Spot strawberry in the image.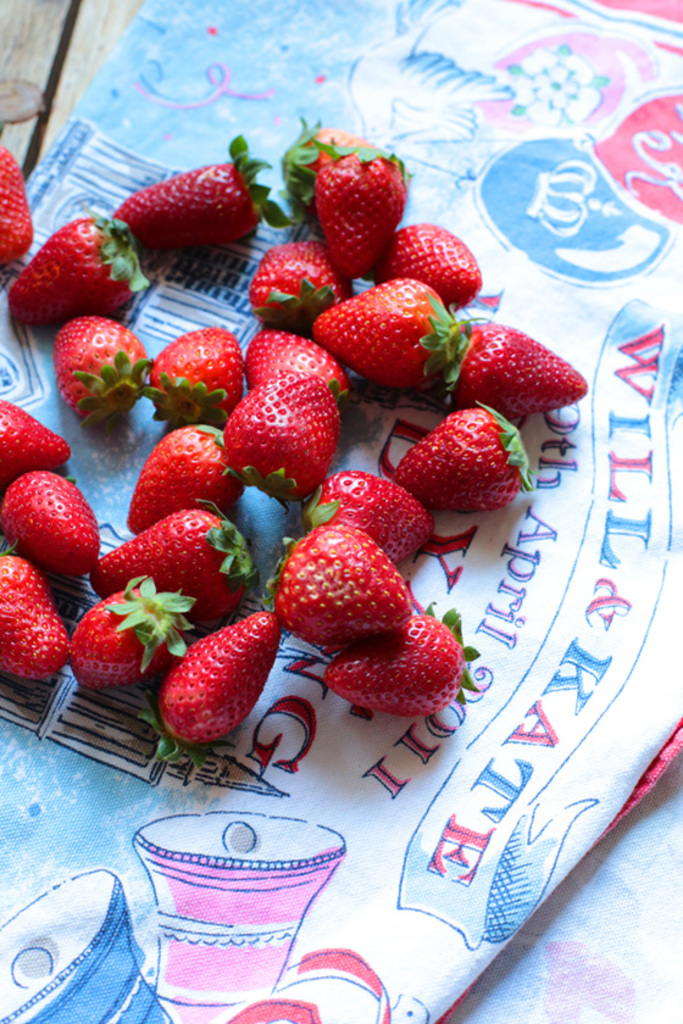
strawberry found at bbox=[148, 597, 278, 751].
